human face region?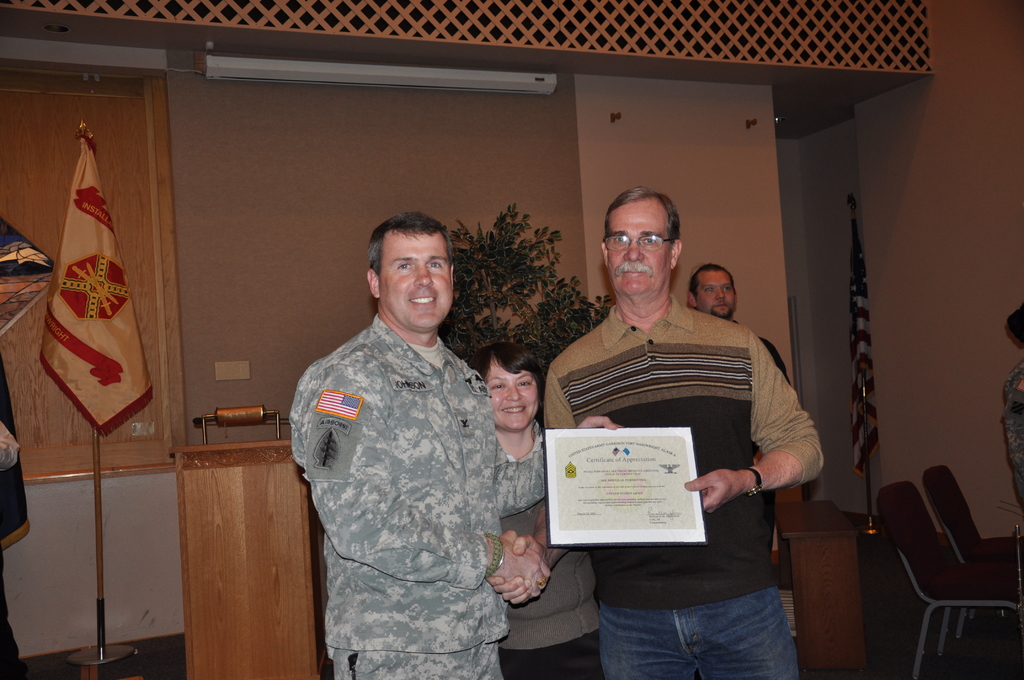
{"left": 379, "top": 229, "right": 452, "bottom": 331}
